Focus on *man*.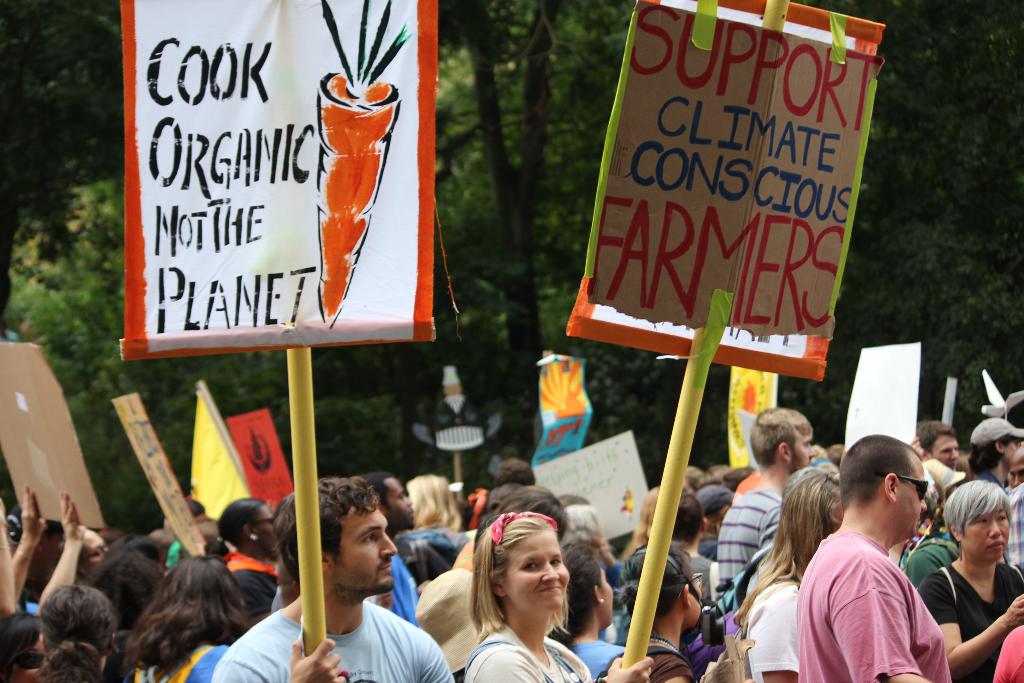
Focused at crop(911, 416, 957, 472).
